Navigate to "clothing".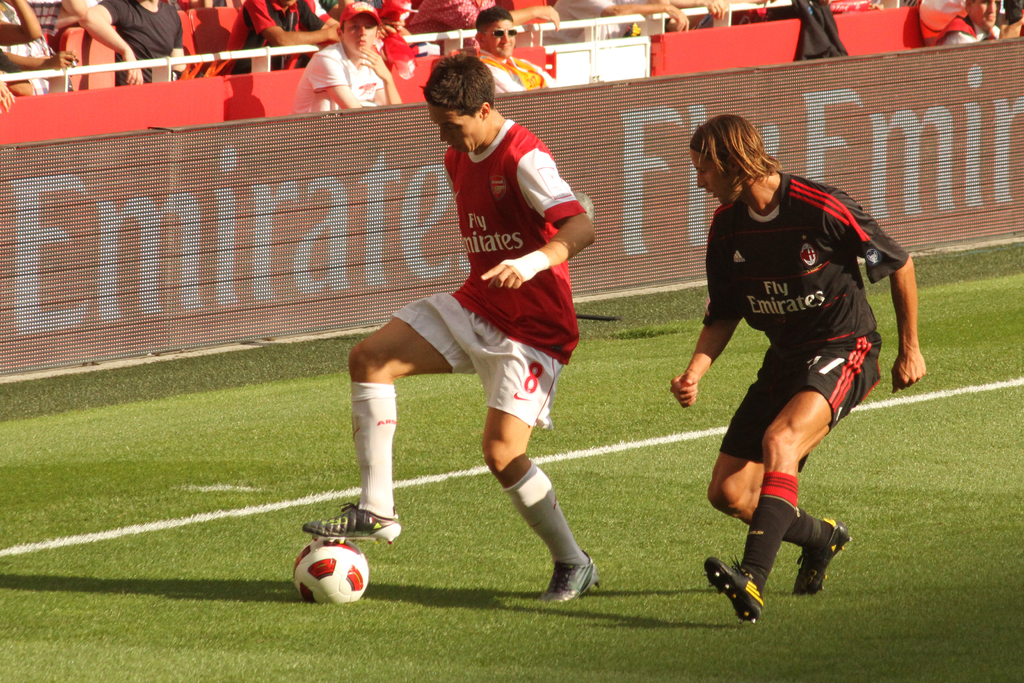
Navigation target: 98, 0, 187, 83.
